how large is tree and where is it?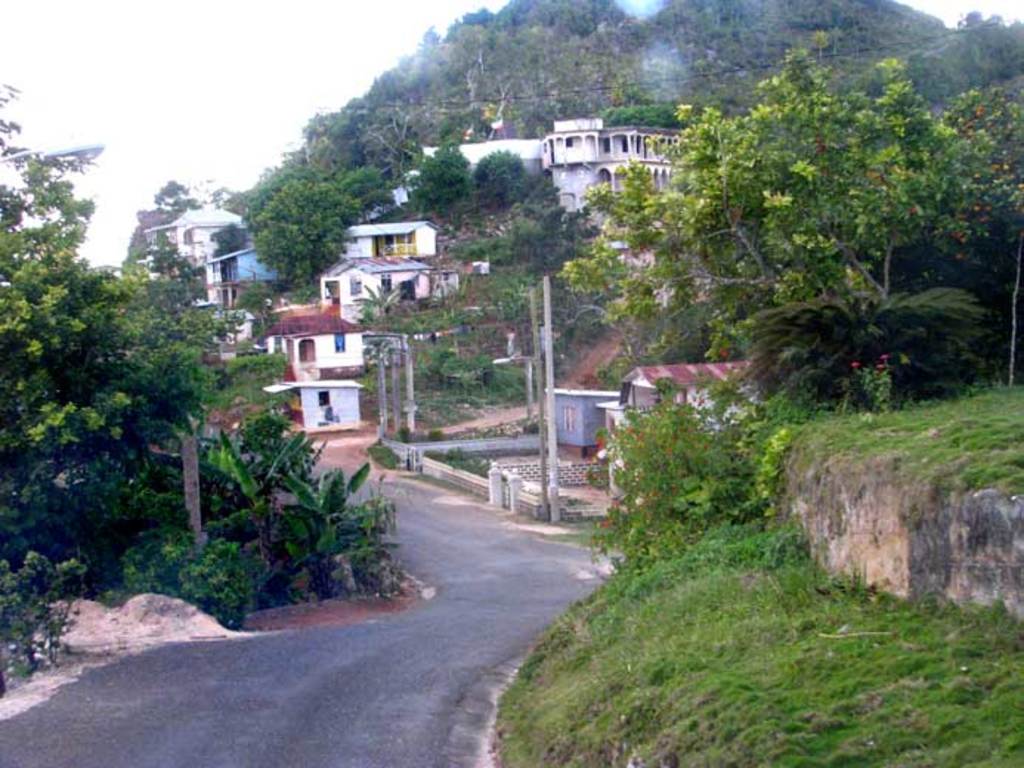
Bounding box: bbox=[0, 83, 440, 696].
